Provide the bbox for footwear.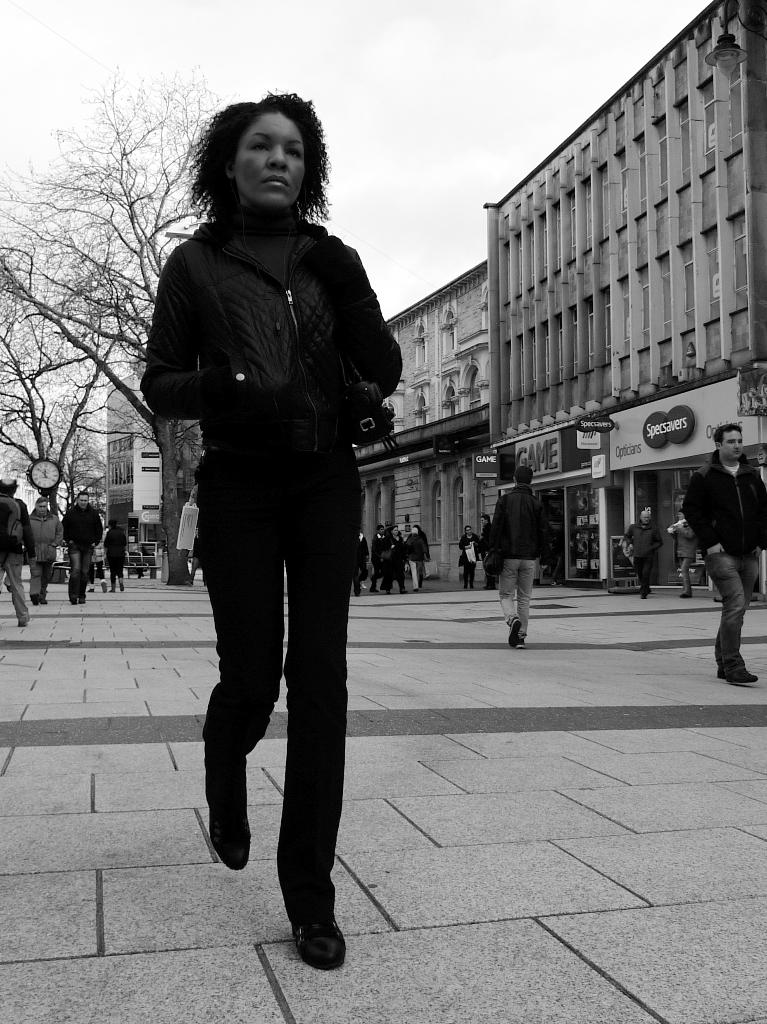
<region>200, 699, 253, 867</region>.
